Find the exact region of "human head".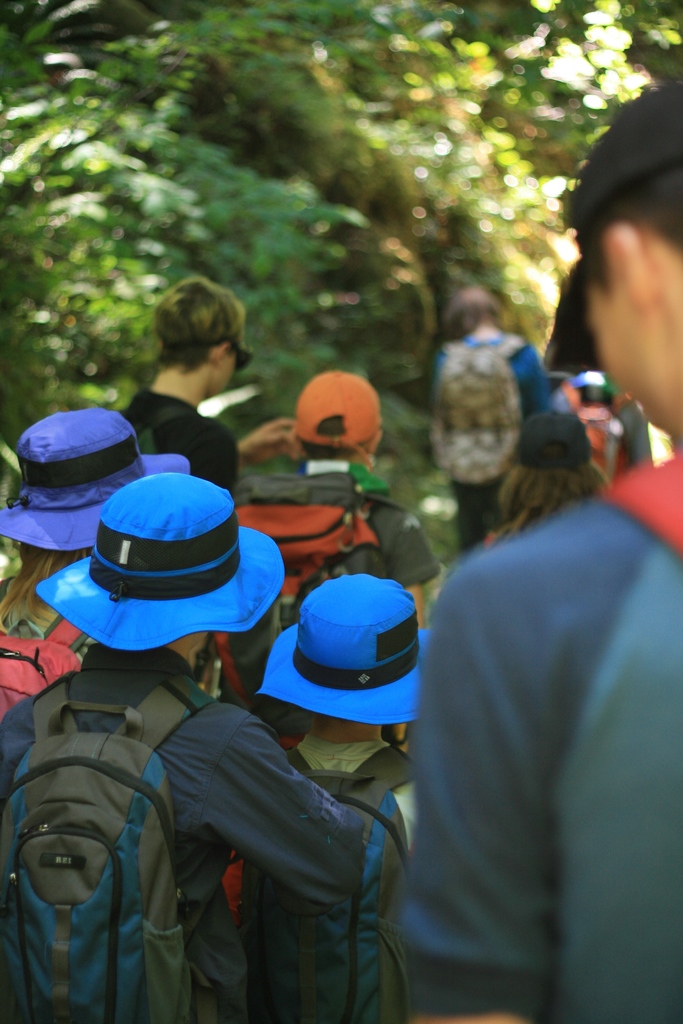
Exact region: Rect(19, 406, 145, 516).
